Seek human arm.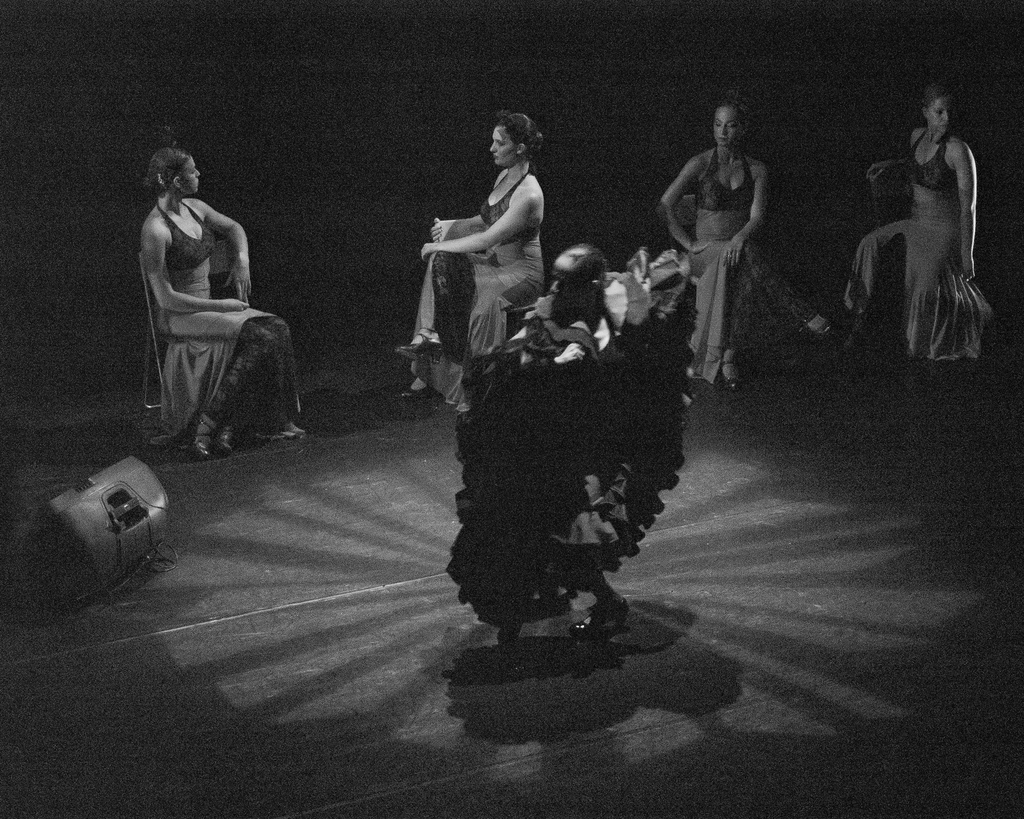
x1=202, y1=206, x2=250, y2=298.
